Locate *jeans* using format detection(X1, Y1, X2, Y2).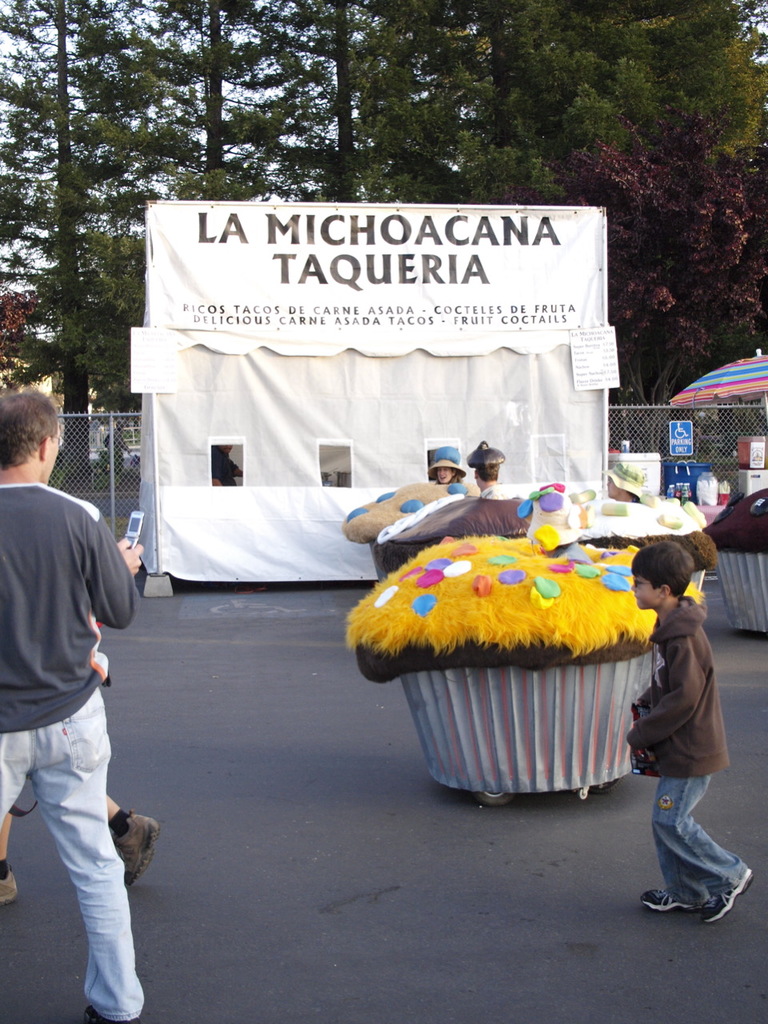
detection(0, 685, 146, 1019).
